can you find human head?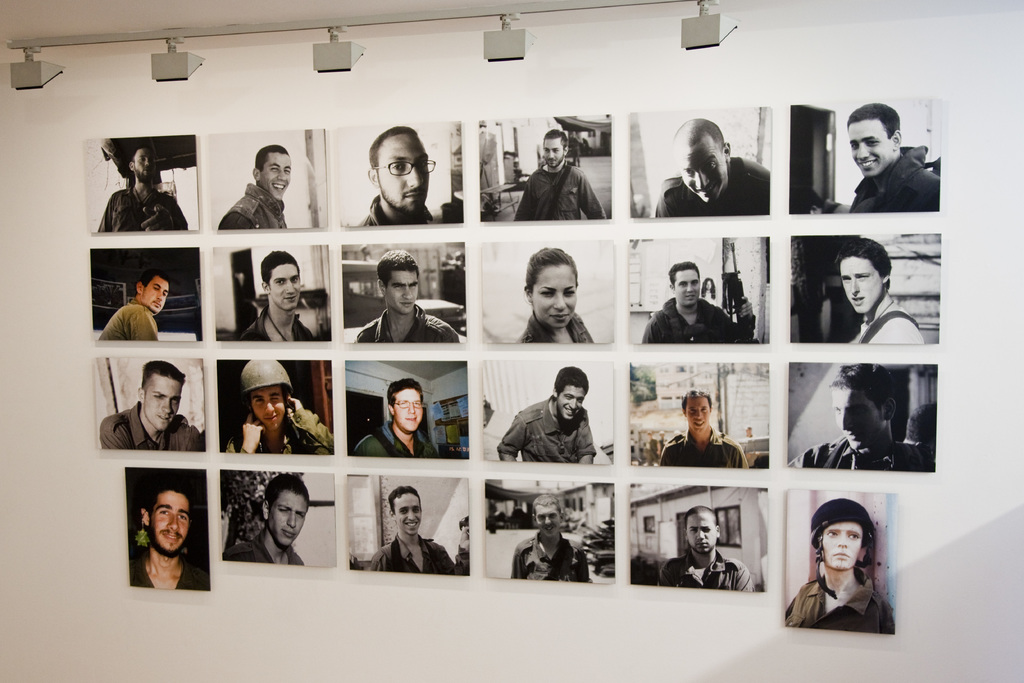
Yes, bounding box: (684,507,721,554).
